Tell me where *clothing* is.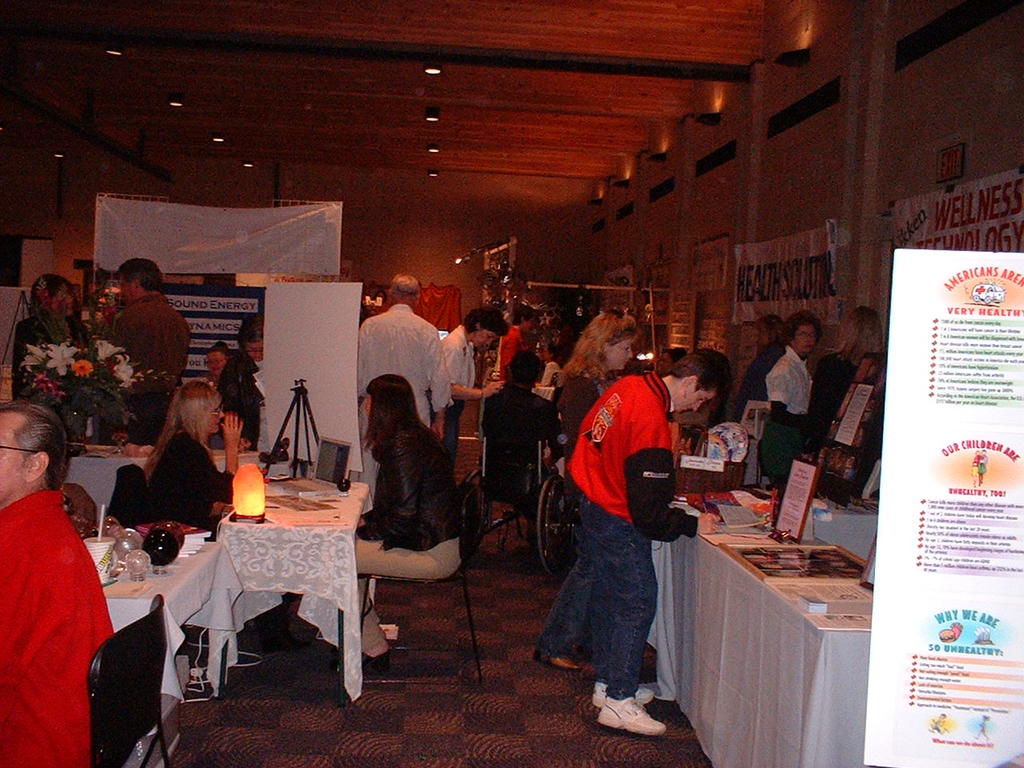
*clothing* is at x1=106 y1=298 x2=184 y2=436.
